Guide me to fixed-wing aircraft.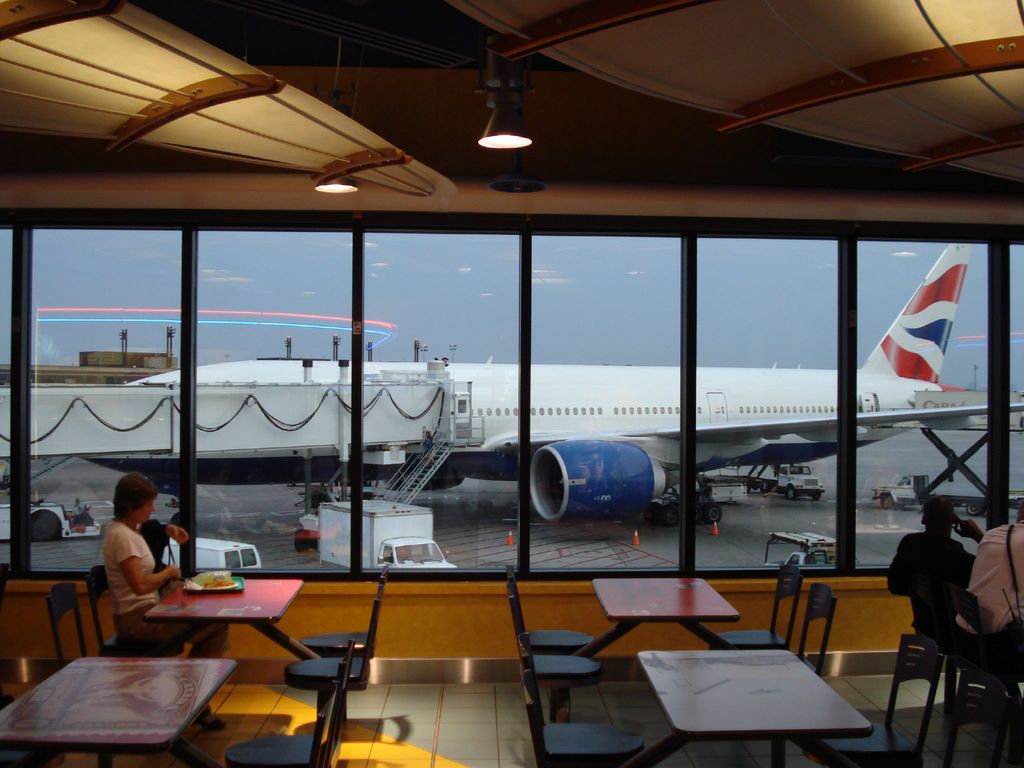
Guidance: 74/246/1023/527.
